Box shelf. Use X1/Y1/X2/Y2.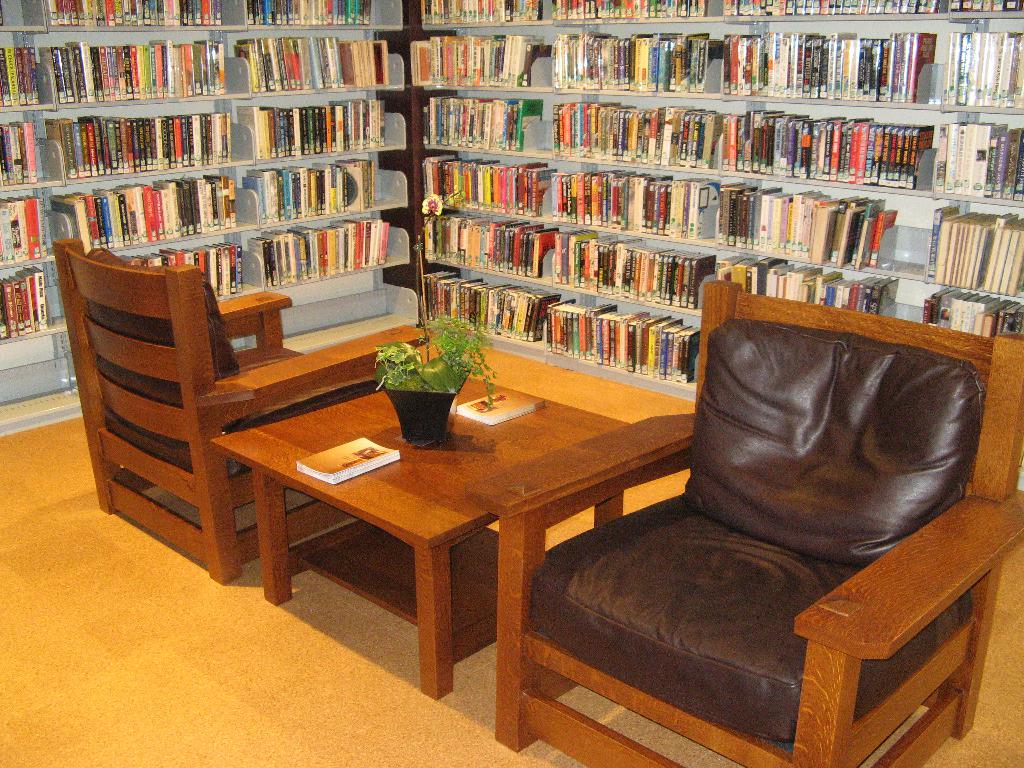
24/0/247/31.
